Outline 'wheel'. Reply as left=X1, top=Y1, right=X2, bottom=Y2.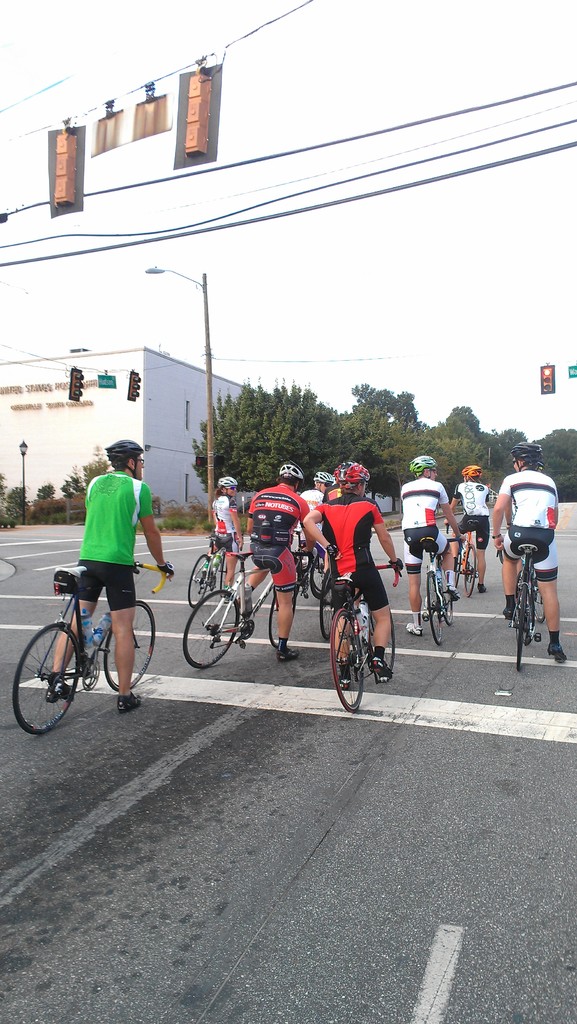
left=181, top=591, right=238, bottom=671.
